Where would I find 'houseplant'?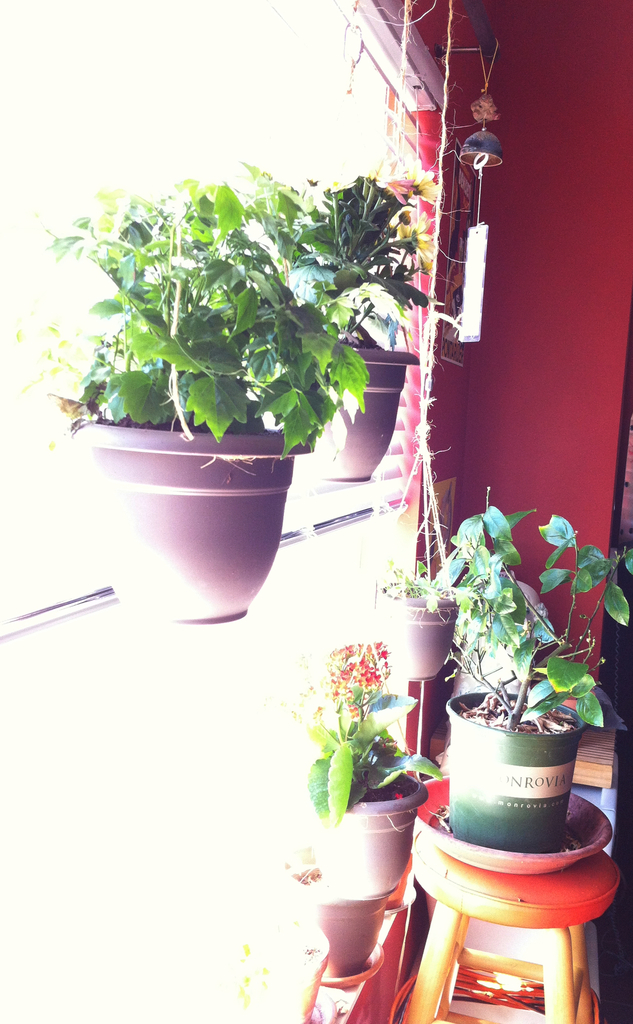
At 291/671/447/900.
